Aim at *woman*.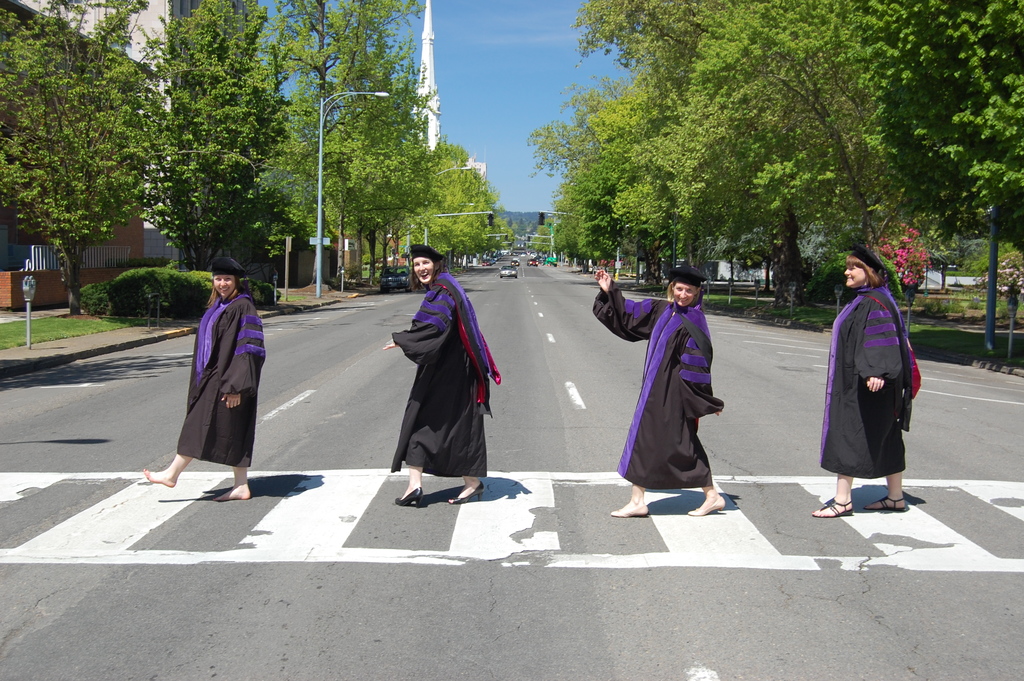
Aimed at (136,256,265,502).
